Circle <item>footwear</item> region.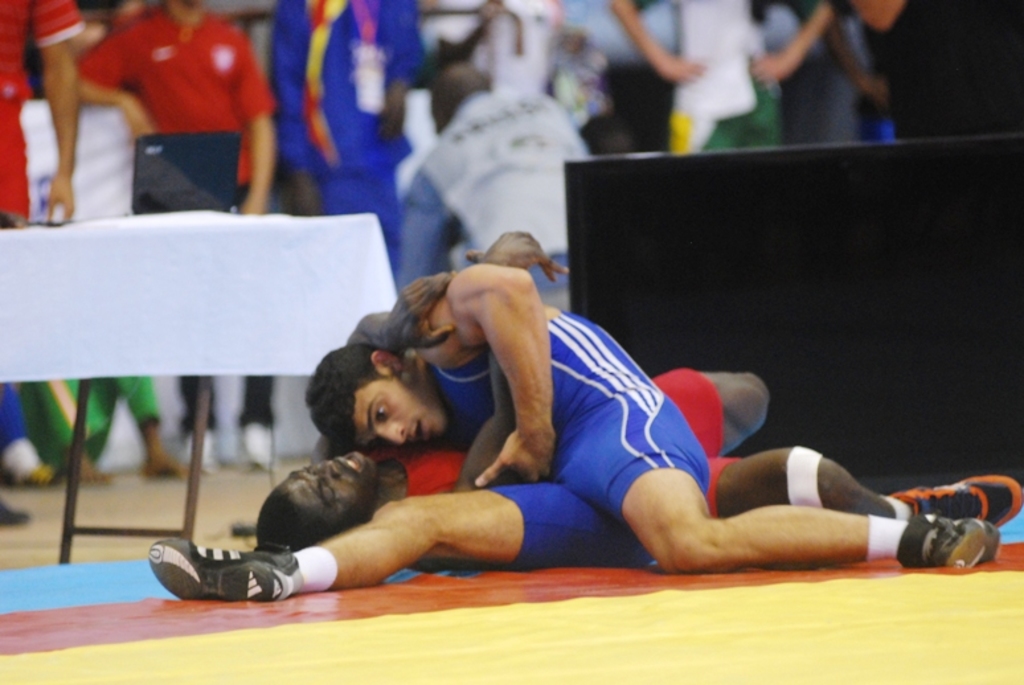
Region: (900, 514, 1002, 575).
